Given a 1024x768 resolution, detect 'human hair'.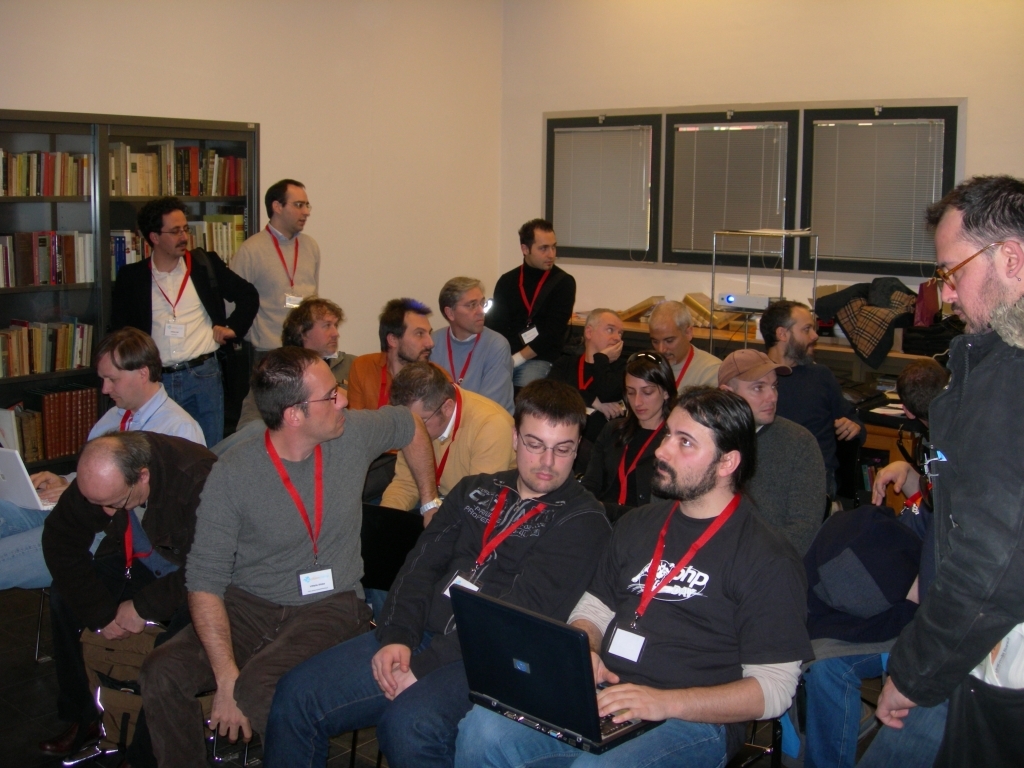
[left=139, top=195, right=187, bottom=252].
